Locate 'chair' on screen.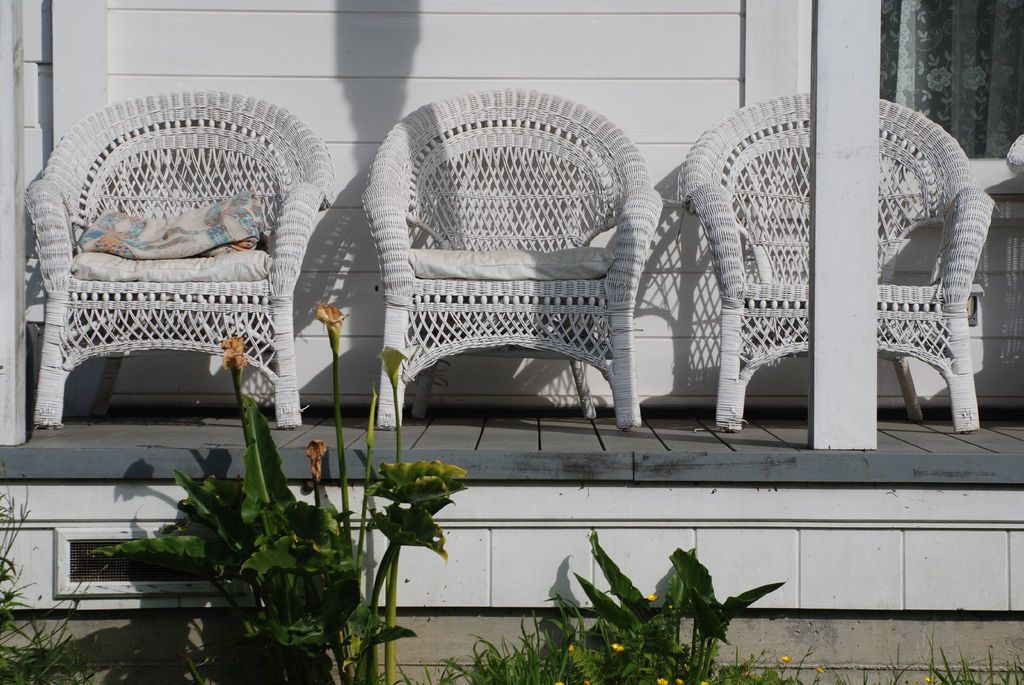
On screen at x1=351 y1=109 x2=665 y2=457.
